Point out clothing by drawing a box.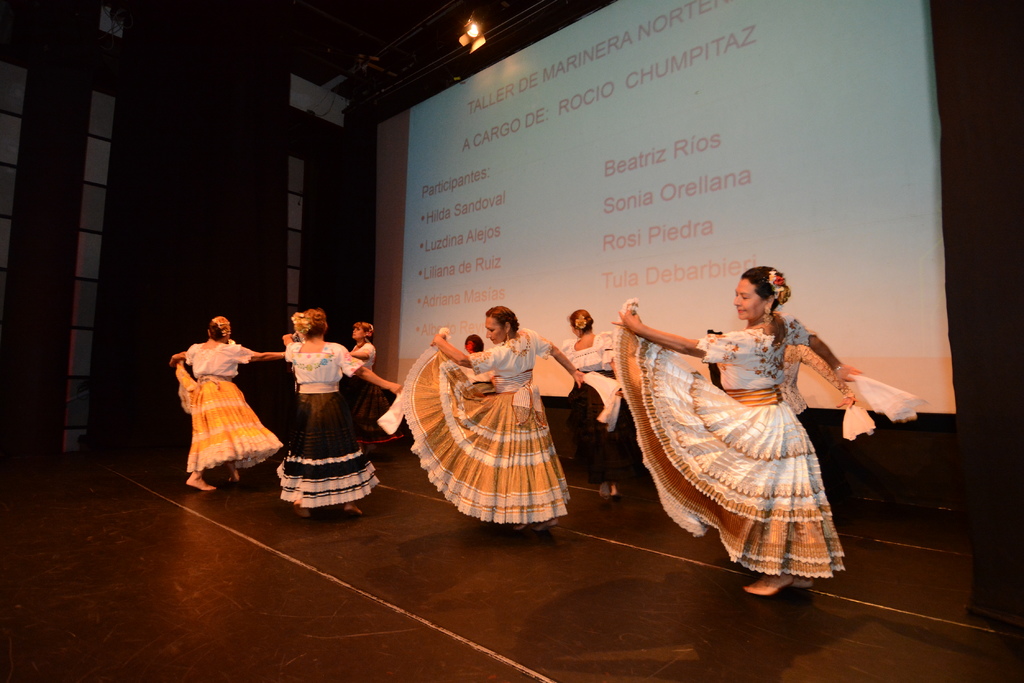
pyautogui.locateOnScreen(634, 304, 876, 562).
